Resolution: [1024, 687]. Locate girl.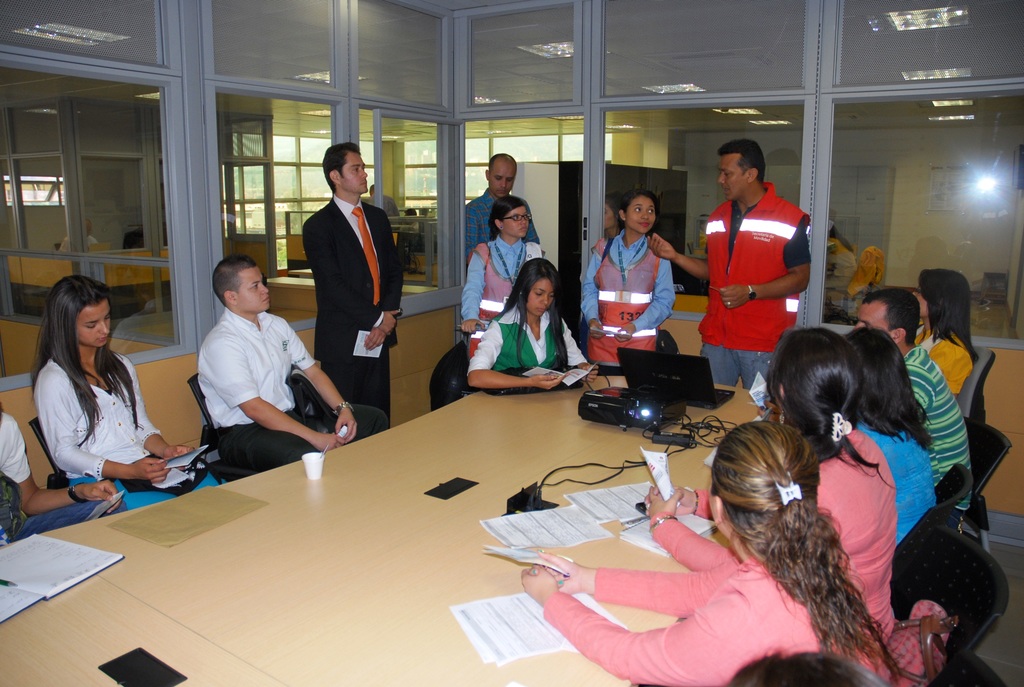
pyautogui.locateOnScreen(465, 193, 545, 335).
